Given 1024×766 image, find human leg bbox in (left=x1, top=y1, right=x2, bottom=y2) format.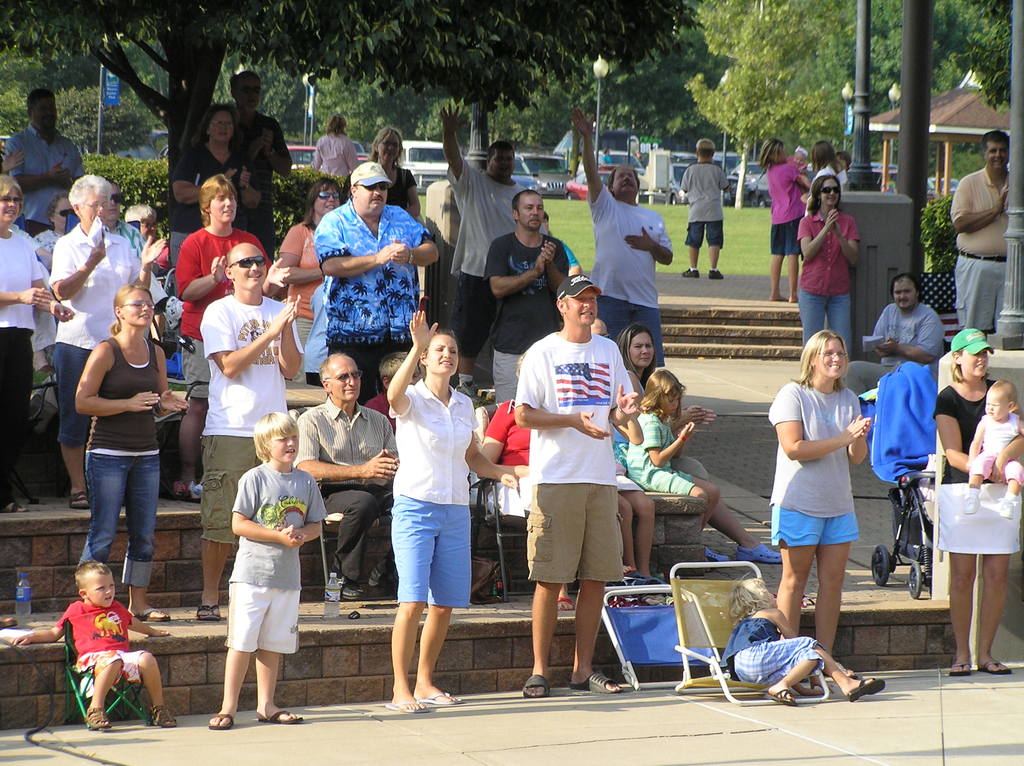
(left=182, top=331, right=211, bottom=502).
